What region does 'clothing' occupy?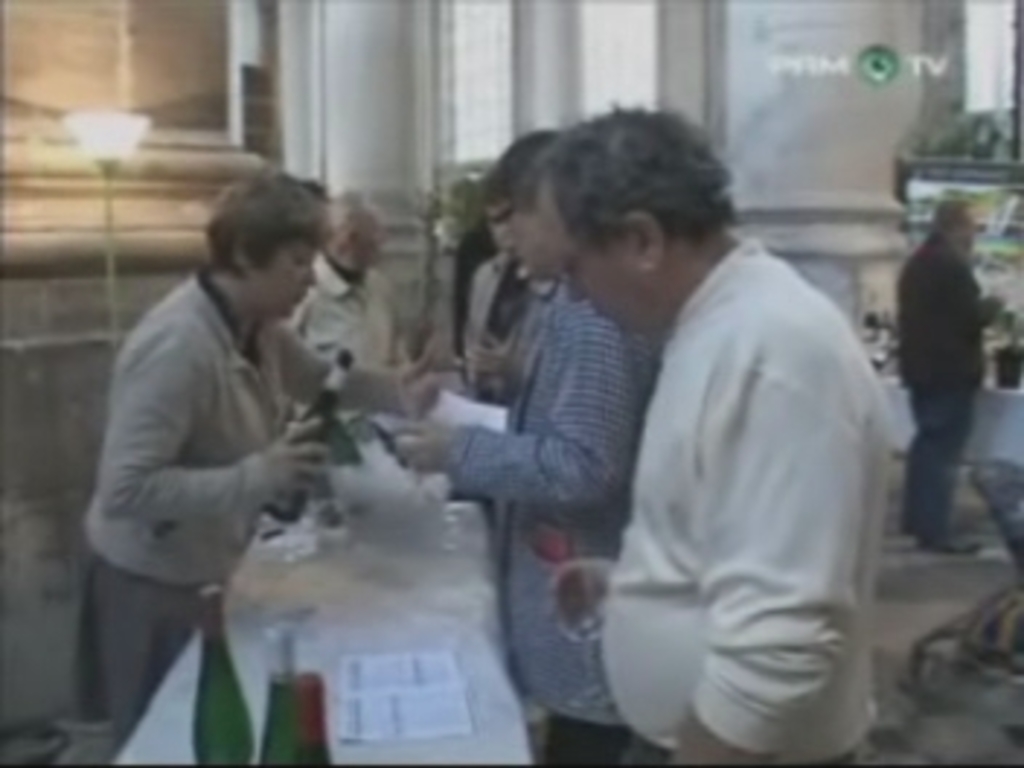
{"left": 108, "top": 230, "right": 457, "bottom": 733}.
